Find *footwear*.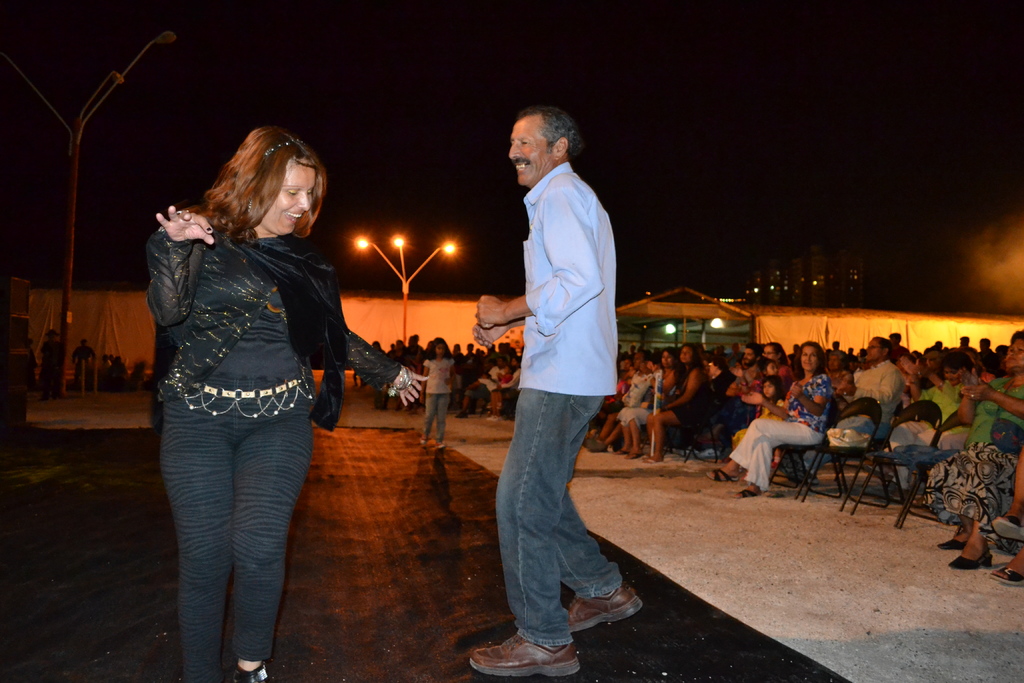
791, 474, 817, 488.
